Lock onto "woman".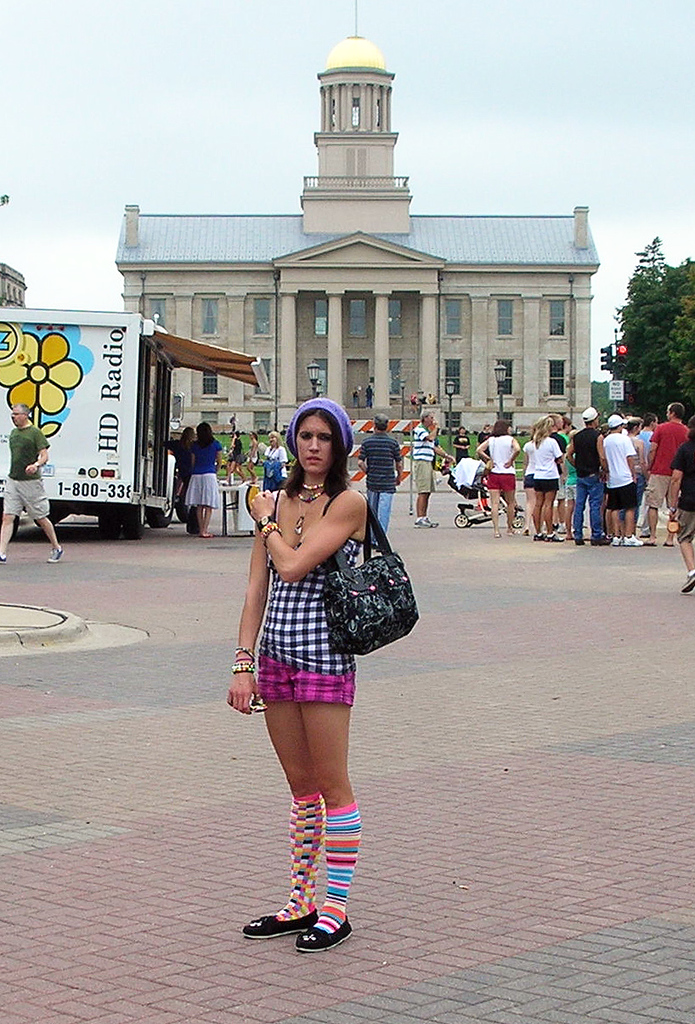
Locked: (x1=520, y1=428, x2=540, y2=535).
